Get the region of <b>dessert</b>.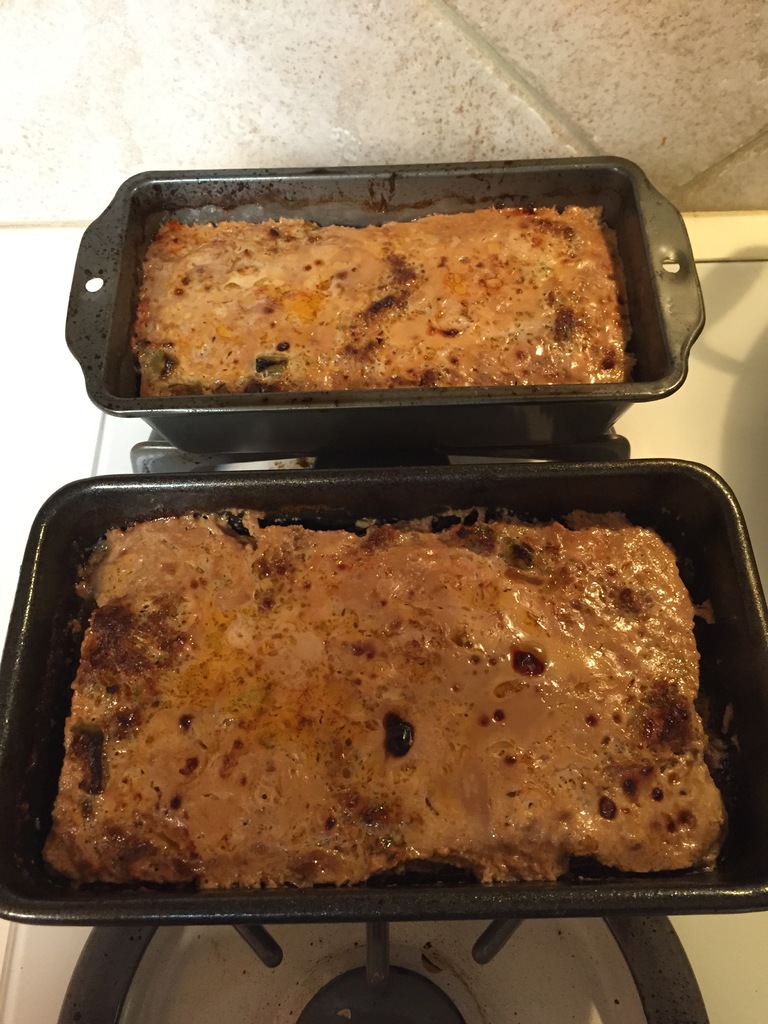
rect(20, 530, 719, 935).
